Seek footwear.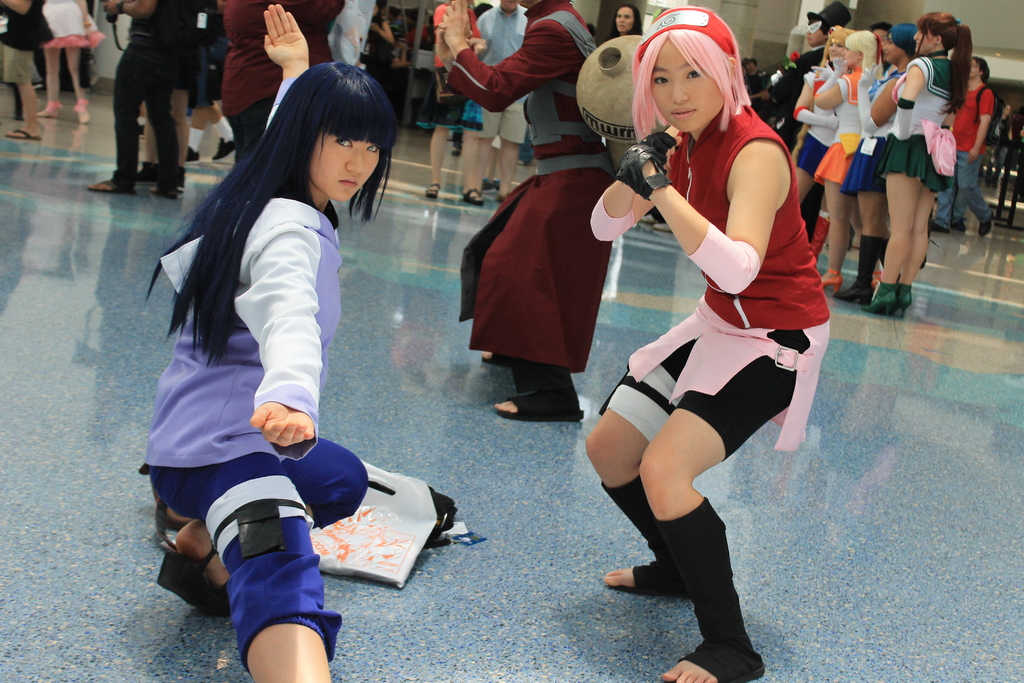
[832, 277, 876, 308].
